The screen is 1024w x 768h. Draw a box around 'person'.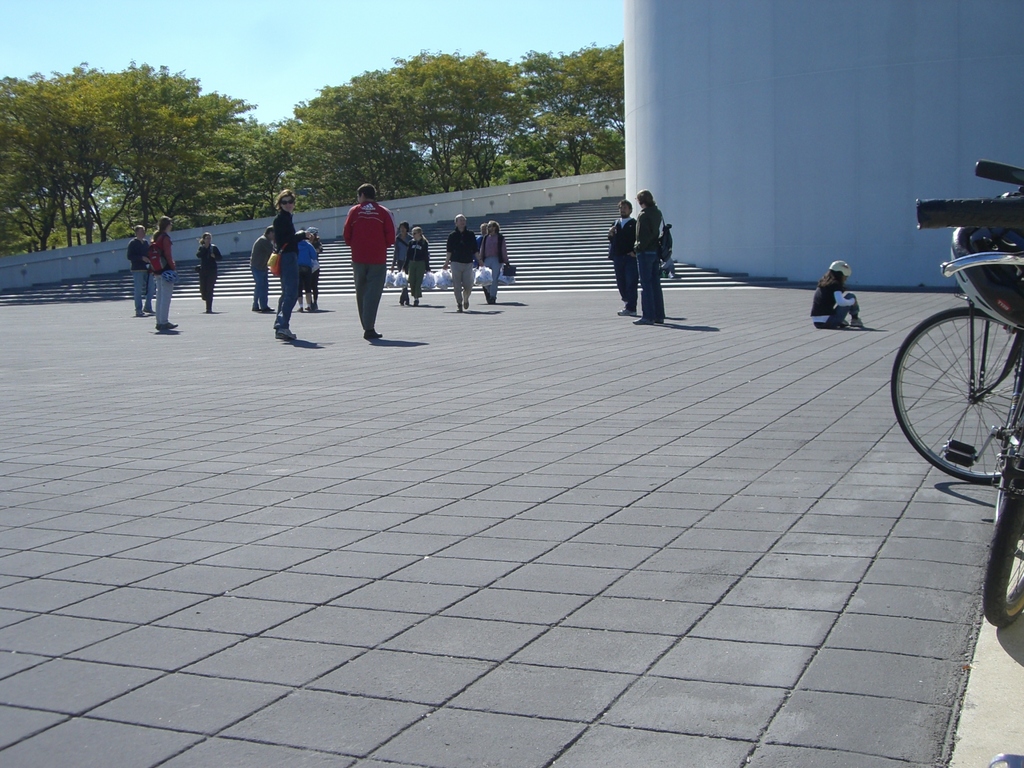
bbox=[604, 200, 637, 315].
